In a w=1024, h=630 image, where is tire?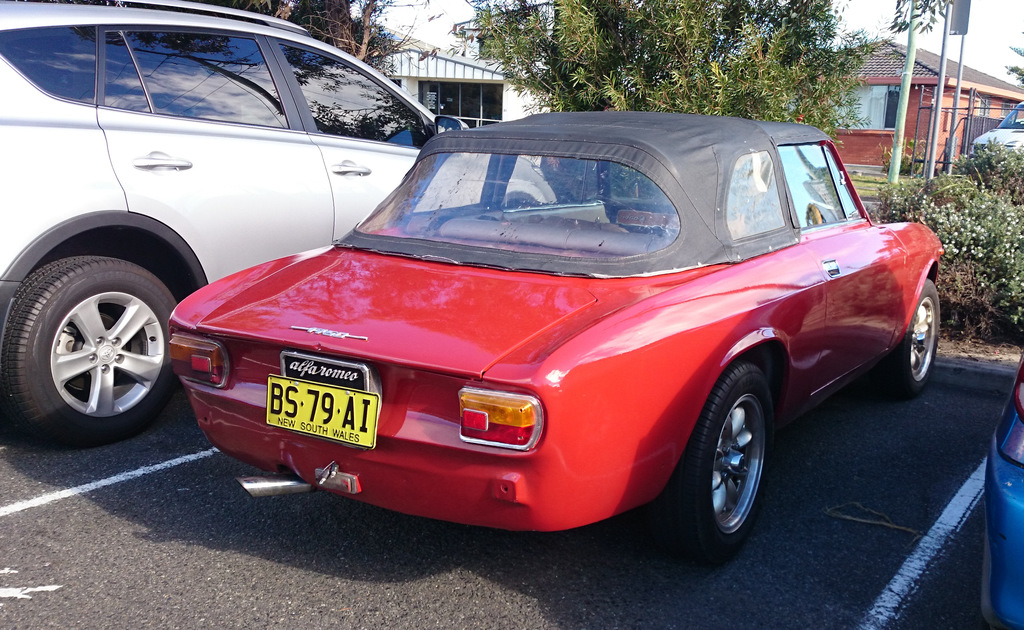
<bbox>880, 265, 956, 401</bbox>.
